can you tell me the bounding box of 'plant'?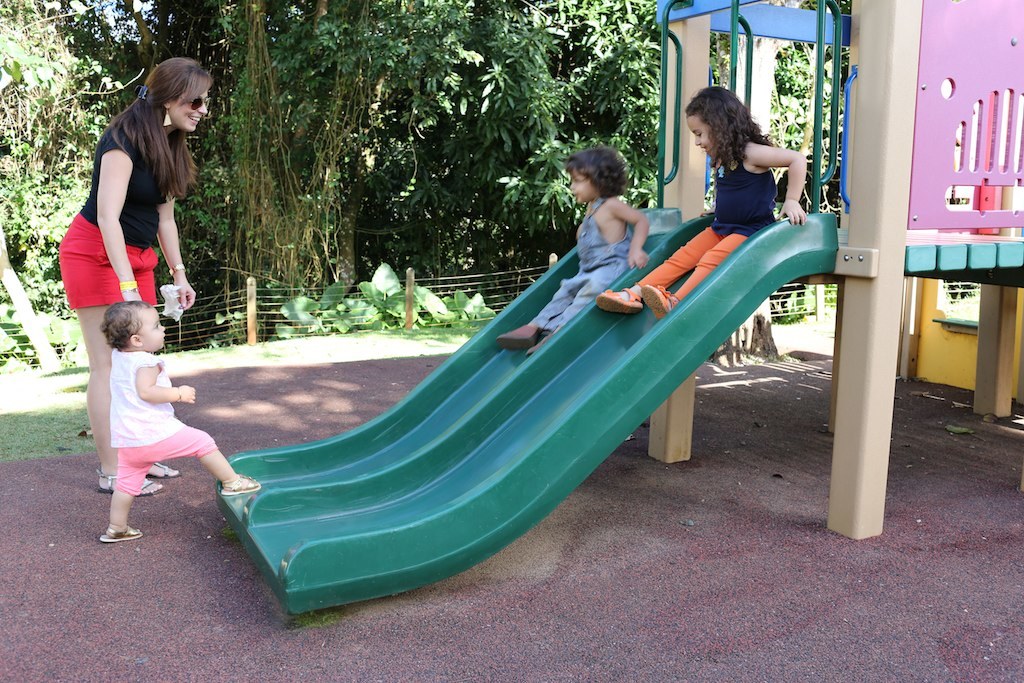
region(759, 288, 825, 331).
